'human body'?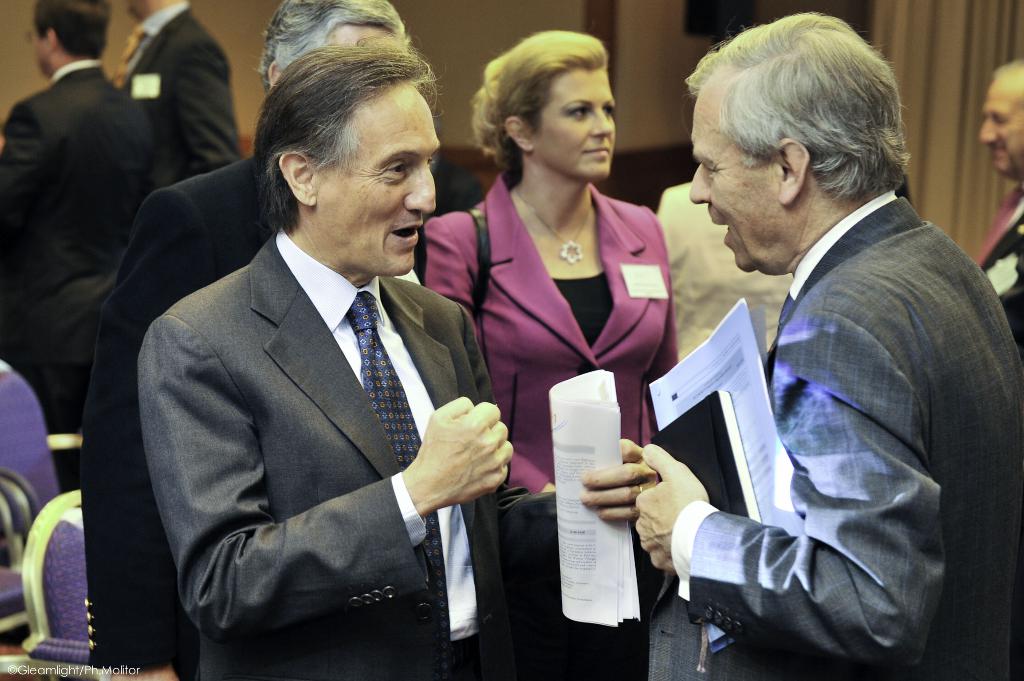
<bbox>979, 53, 1023, 355</bbox>
